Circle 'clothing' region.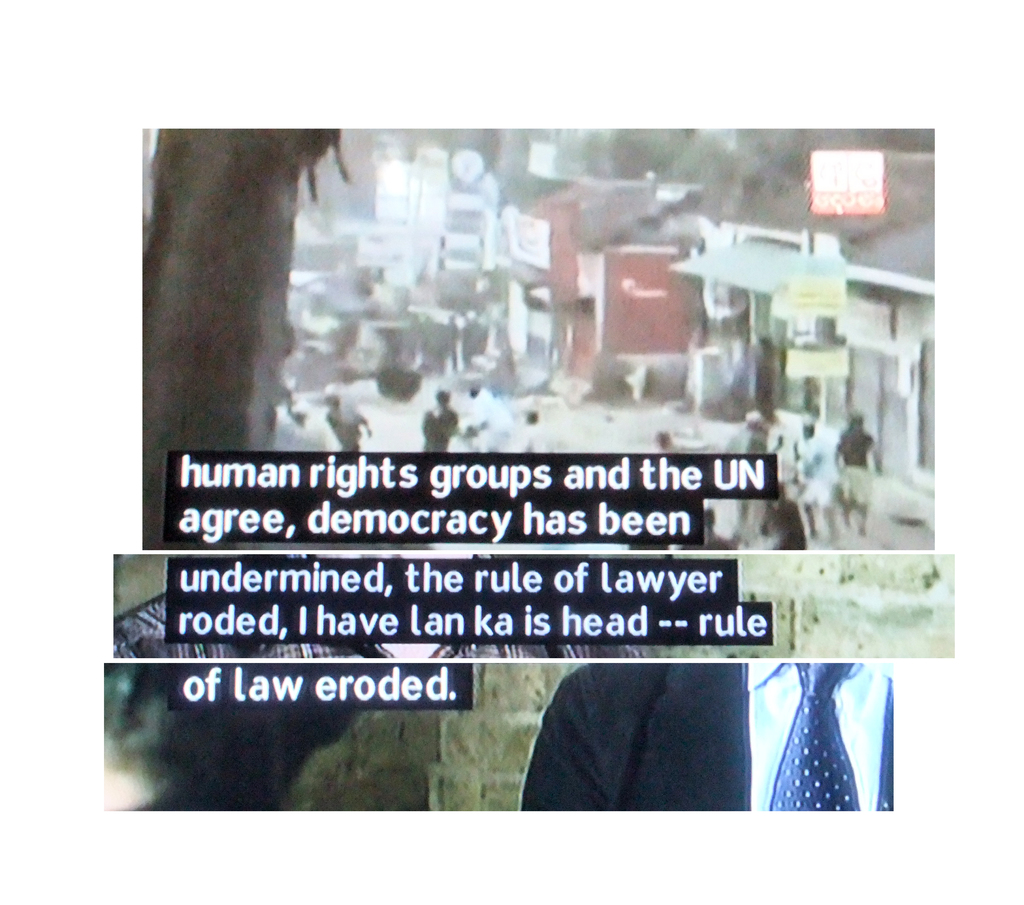
Region: (left=523, top=653, right=893, bottom=819).
